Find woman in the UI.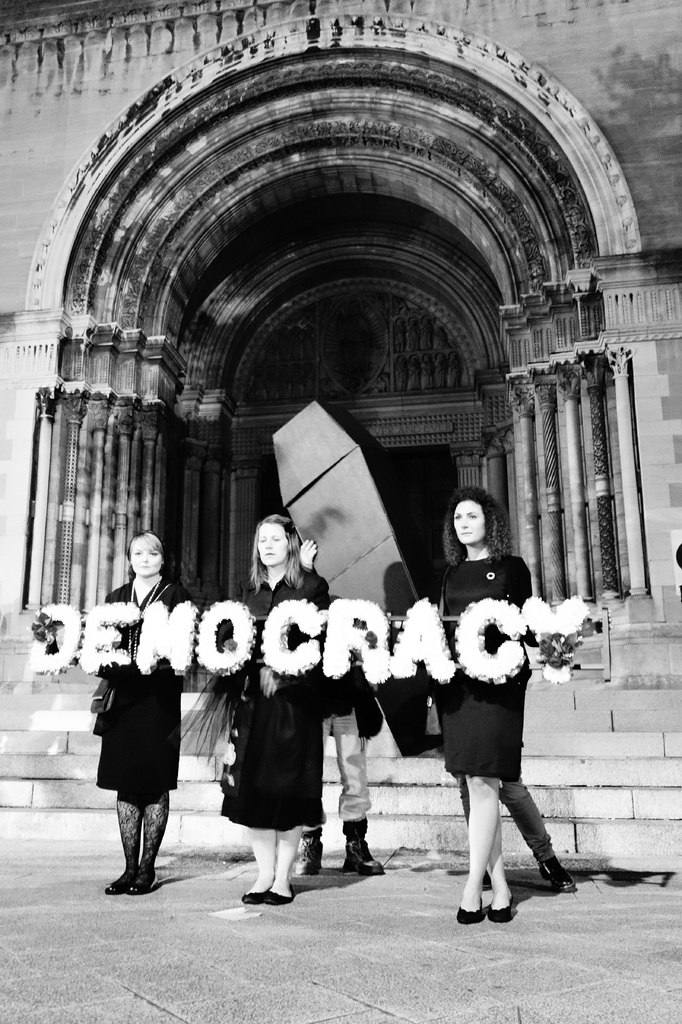
UI element at 423:486:537:920.
